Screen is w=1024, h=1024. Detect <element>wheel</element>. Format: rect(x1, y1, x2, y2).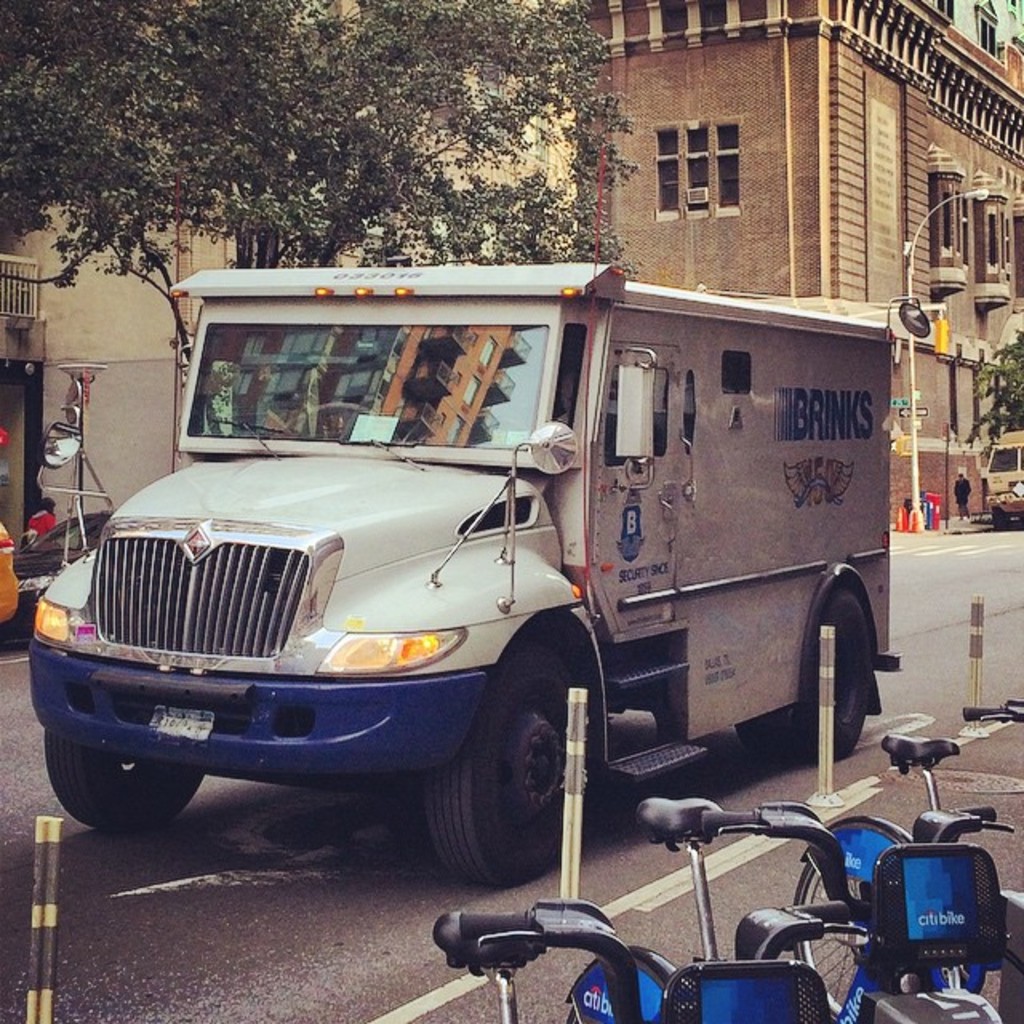
rect(730, 582, 882, 768).
